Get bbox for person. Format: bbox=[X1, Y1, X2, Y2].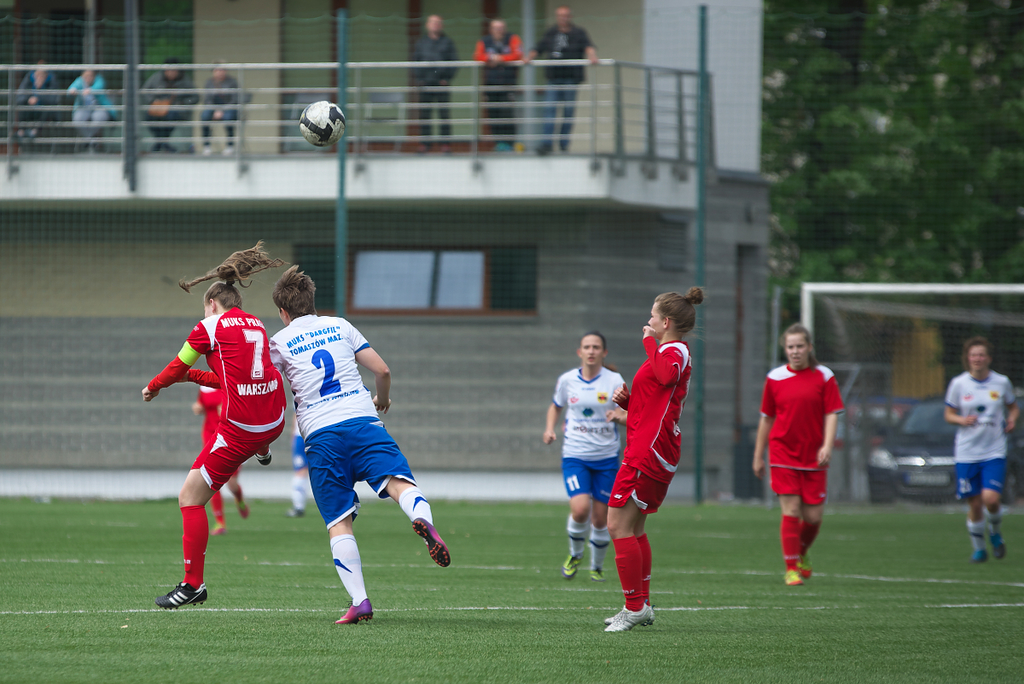
bbox=[543, 324, 632, 579].
